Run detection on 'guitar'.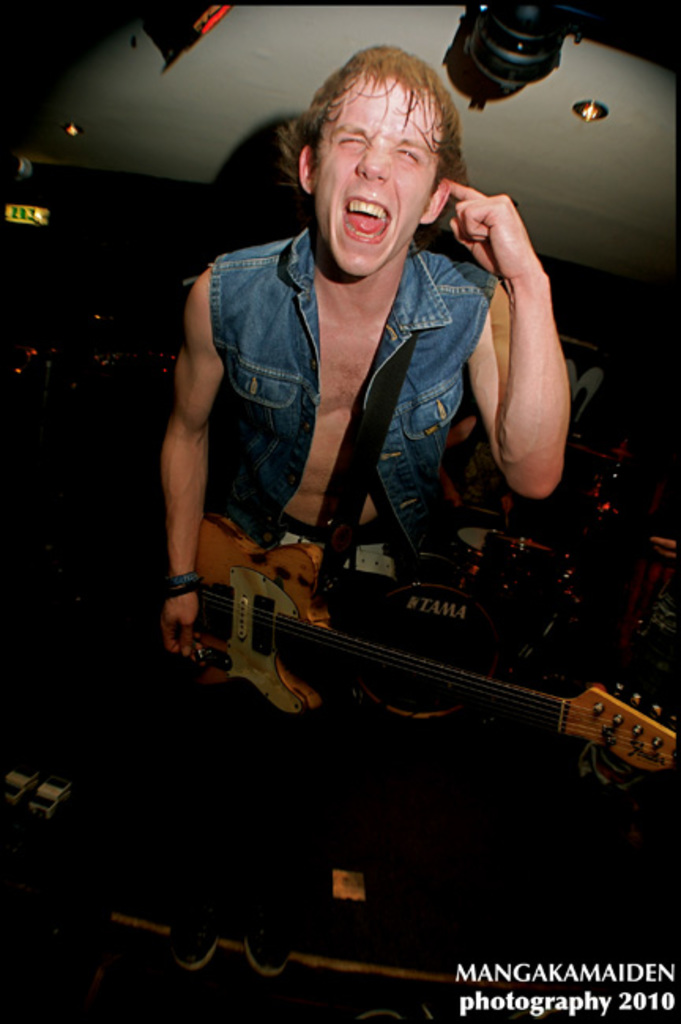
Result: region(114, 521, 680, 810).
